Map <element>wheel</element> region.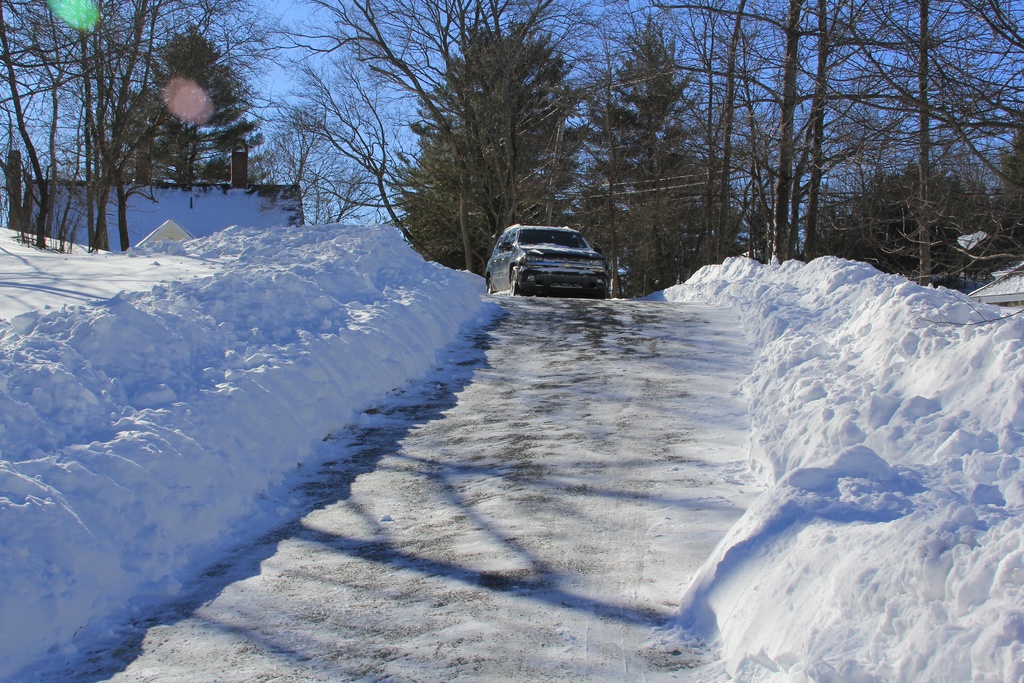
Mapped to detection(507, 273, 529, 295).
